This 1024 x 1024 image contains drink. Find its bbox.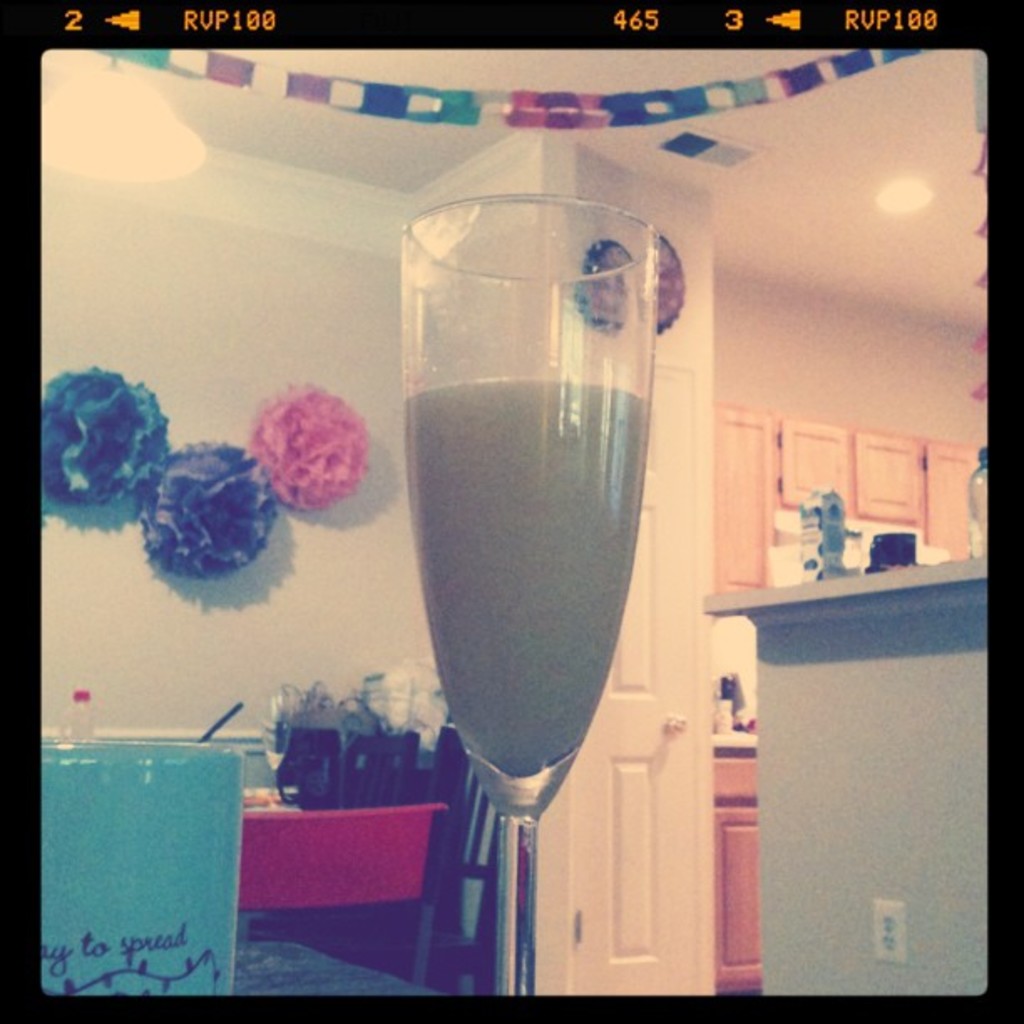
select_region(49, 688, 251, 1009).
